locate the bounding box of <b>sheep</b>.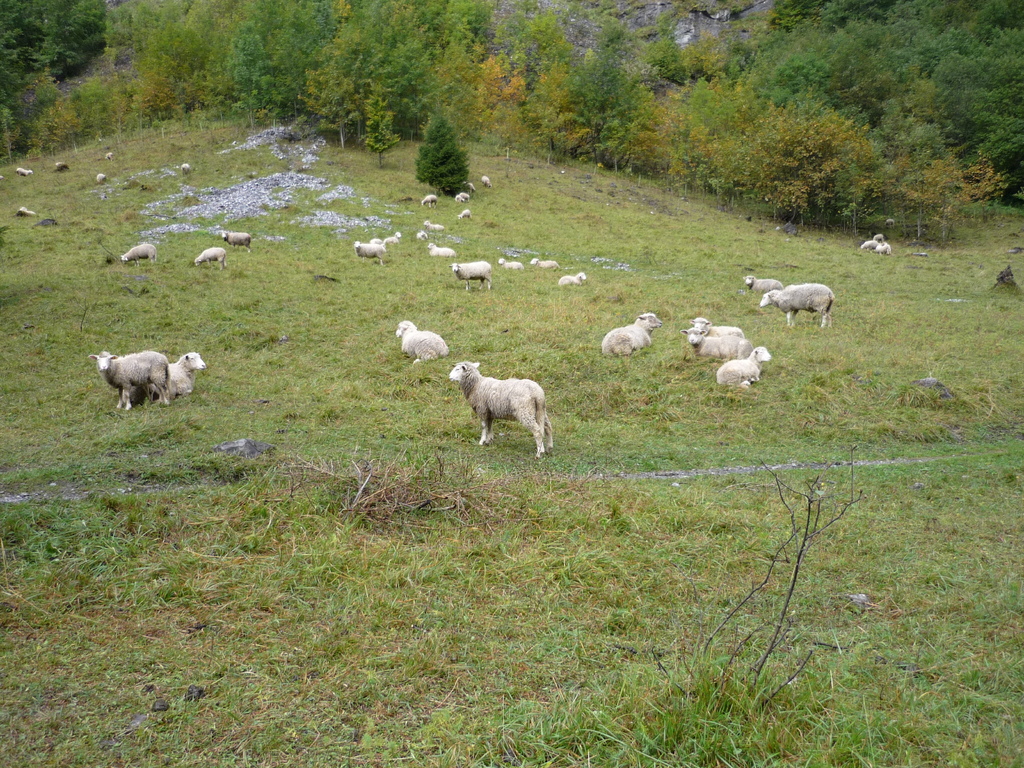
Bounding box: pyautogui.locateOnScreen(422, 219, 452, 229).
